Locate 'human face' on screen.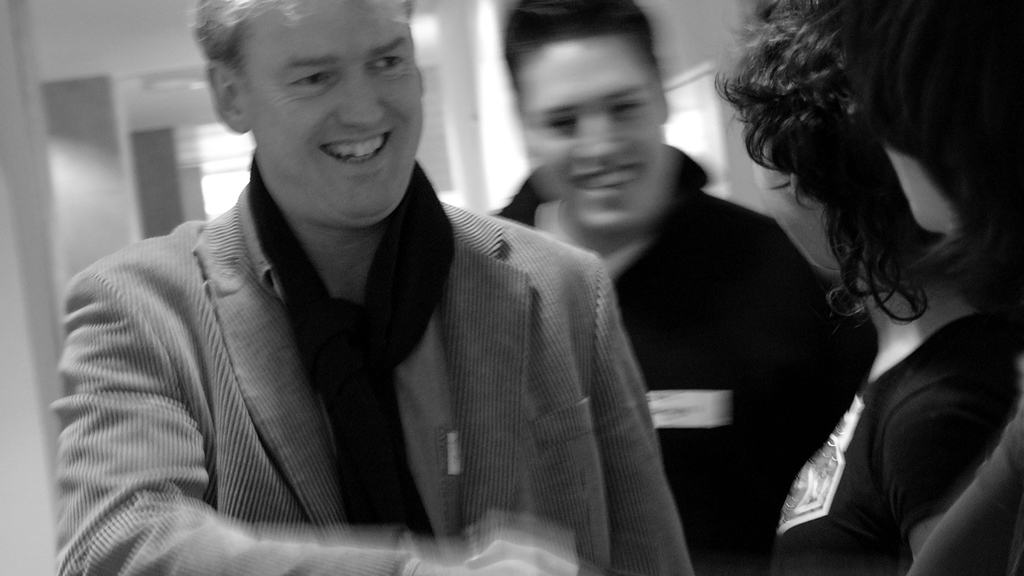
On screen at <region>755, 151, 840, 278</region>.
